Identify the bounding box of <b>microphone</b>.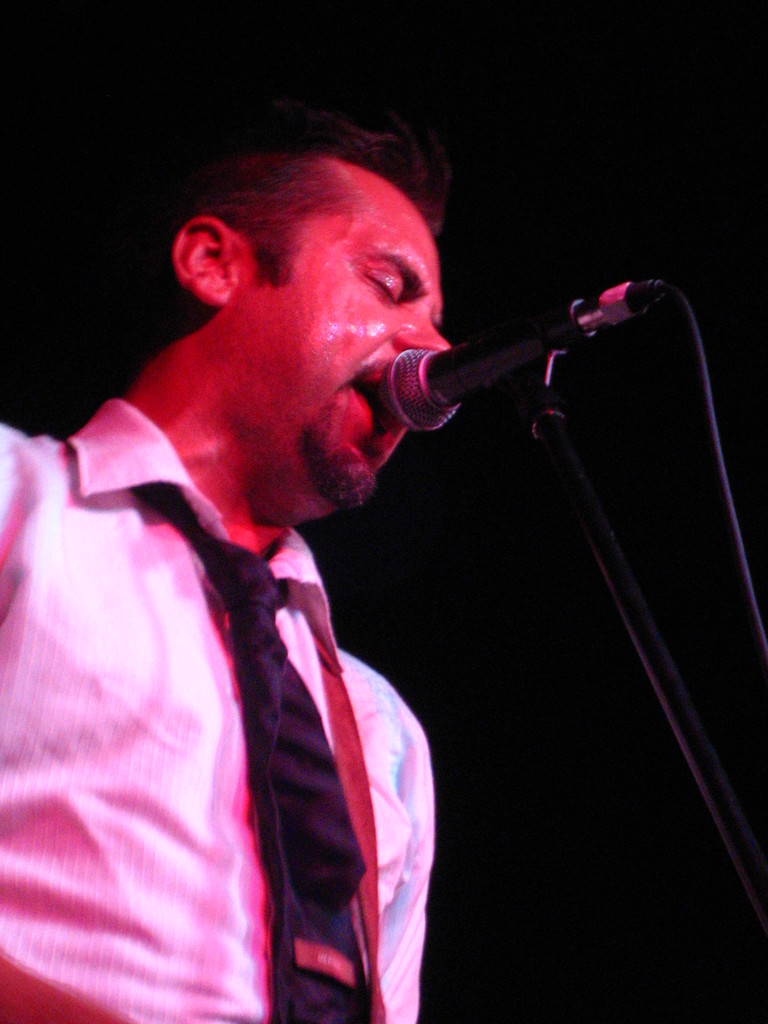
{"x1": 371, "y1": 286, "x2": 652, "y2": 429}.
